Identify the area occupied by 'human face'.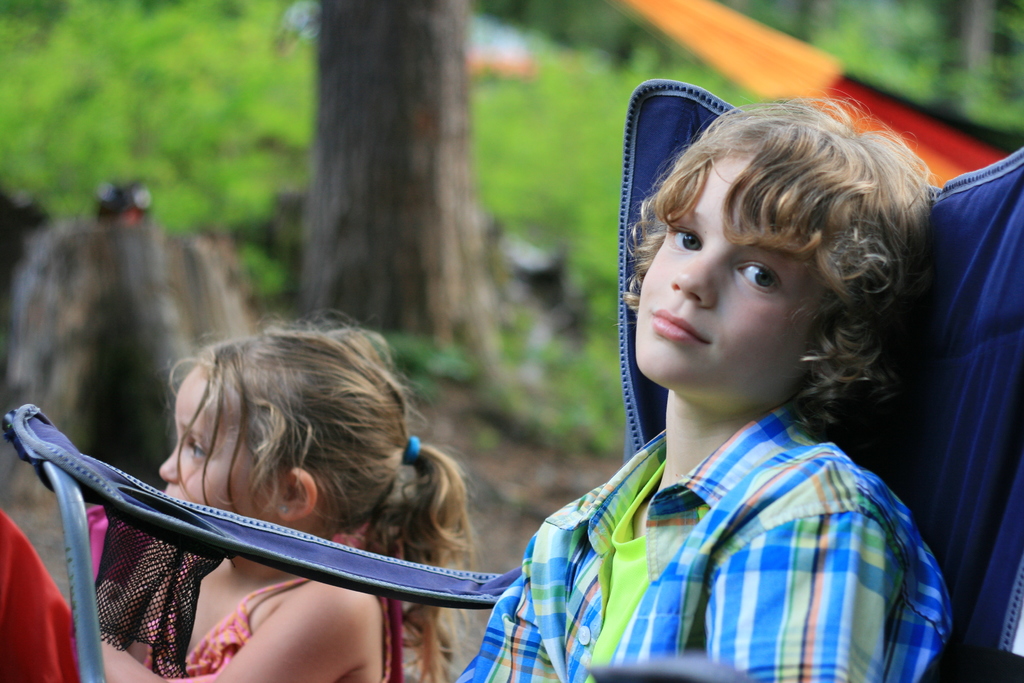
Area: [156, 366, 272, 551].
